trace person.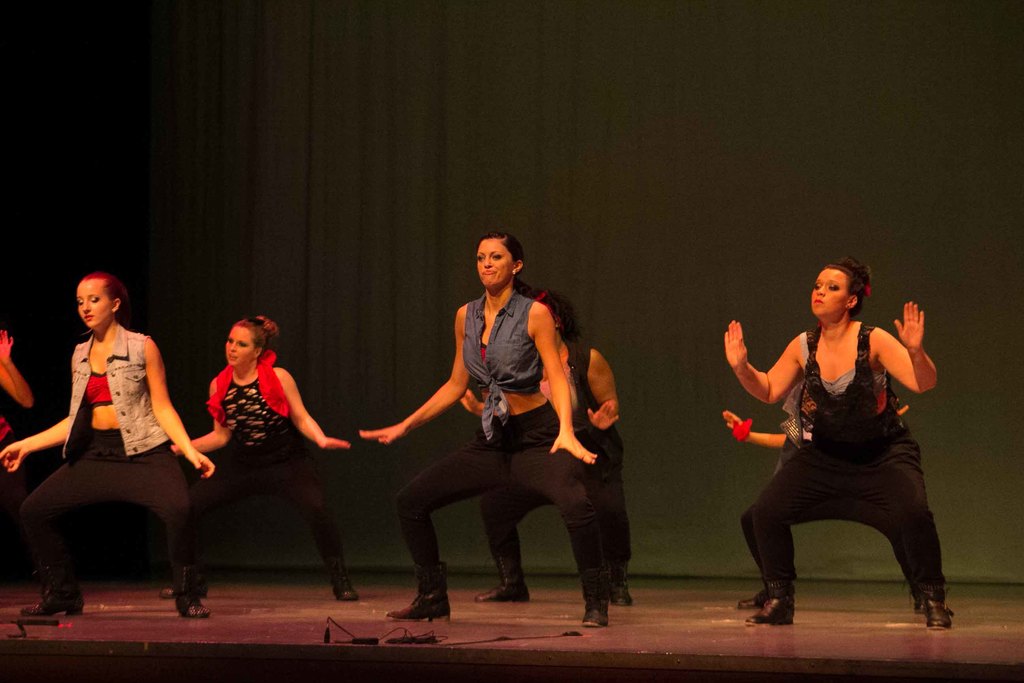
Traced to {"left": 717, "top": 255, "right": 947, "bottom": 632}.
